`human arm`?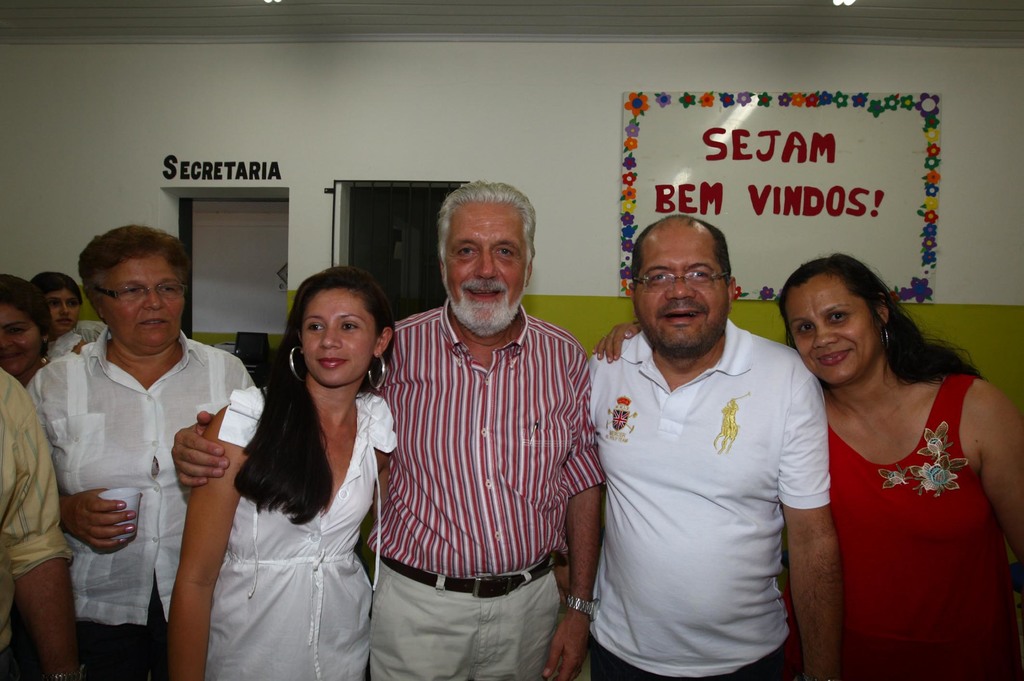
<box>546,378,602,680</box>
